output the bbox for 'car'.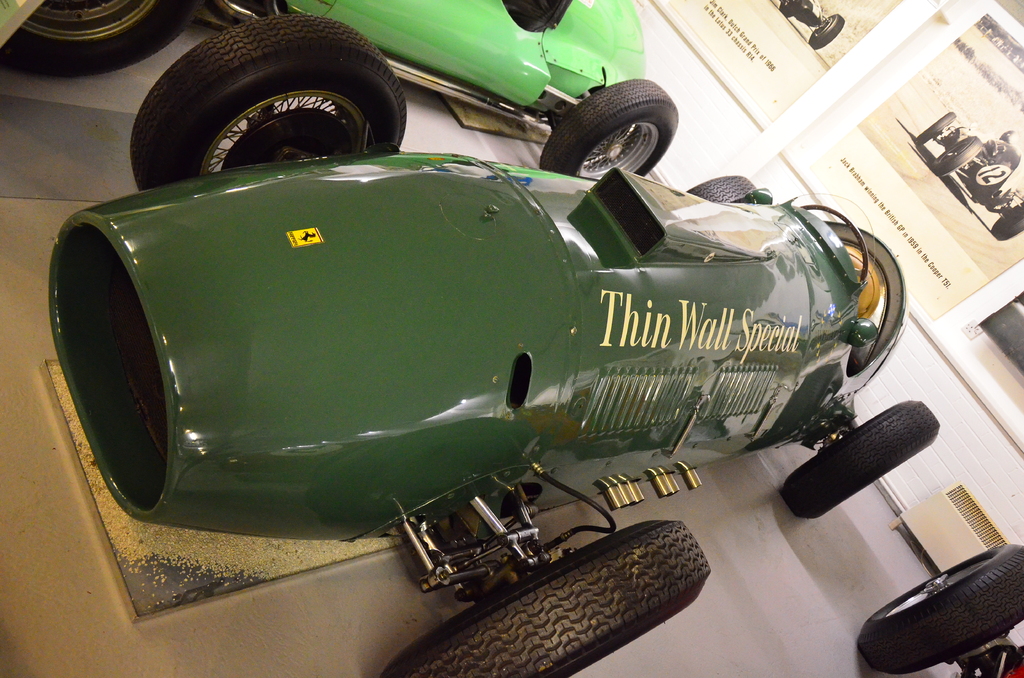
(47,15,939,677).
